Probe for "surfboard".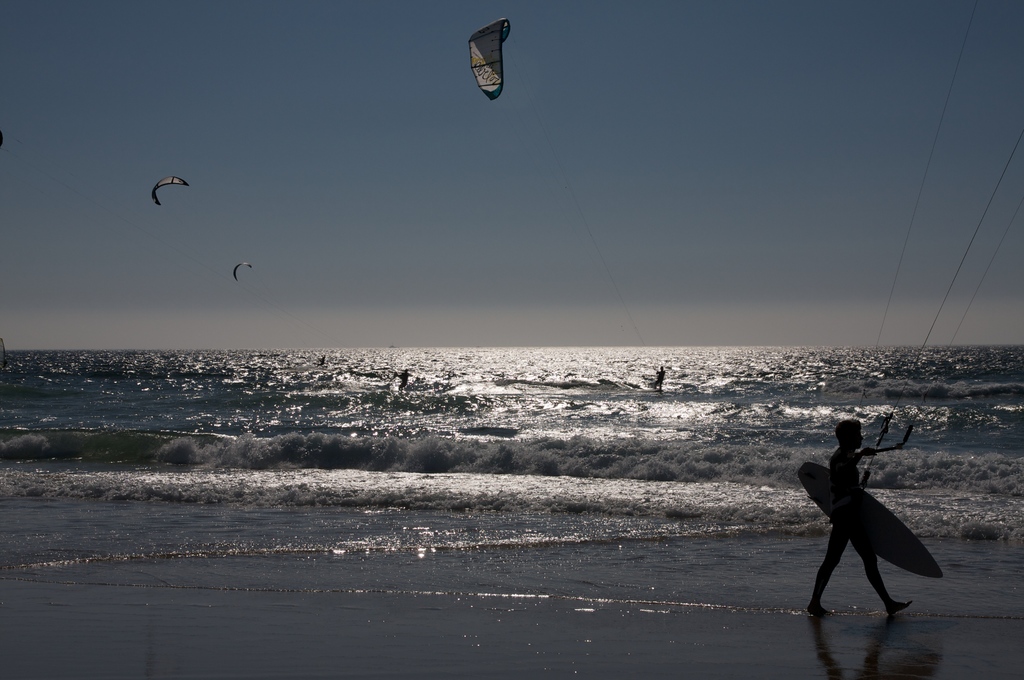
Probe result: BBox(793, 459, 945, 581).
